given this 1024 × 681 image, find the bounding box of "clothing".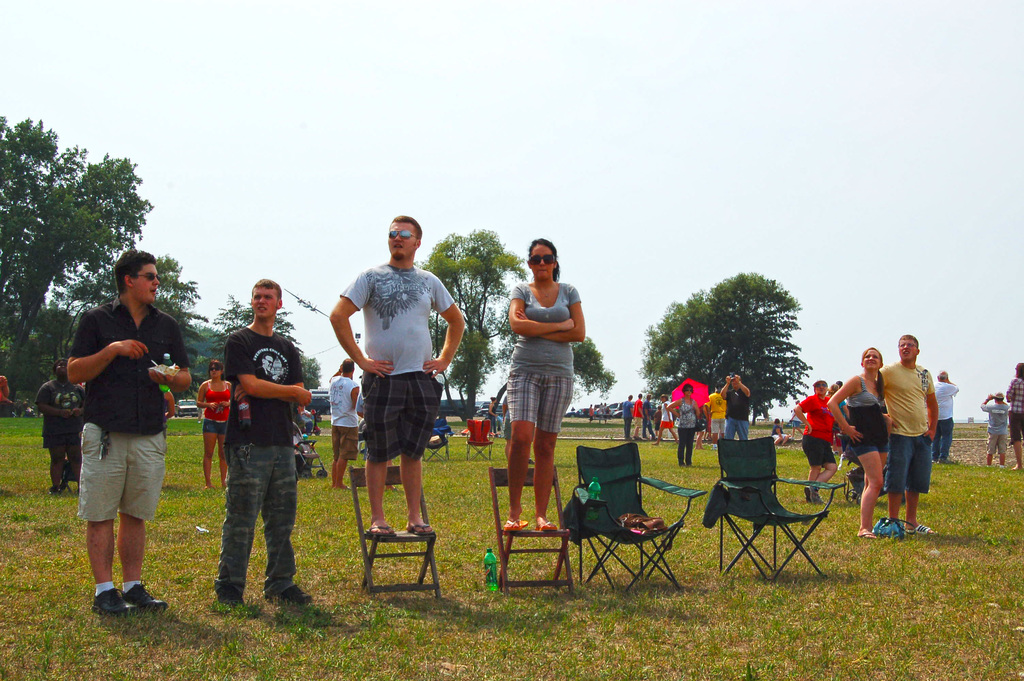
213,321,302,599.
